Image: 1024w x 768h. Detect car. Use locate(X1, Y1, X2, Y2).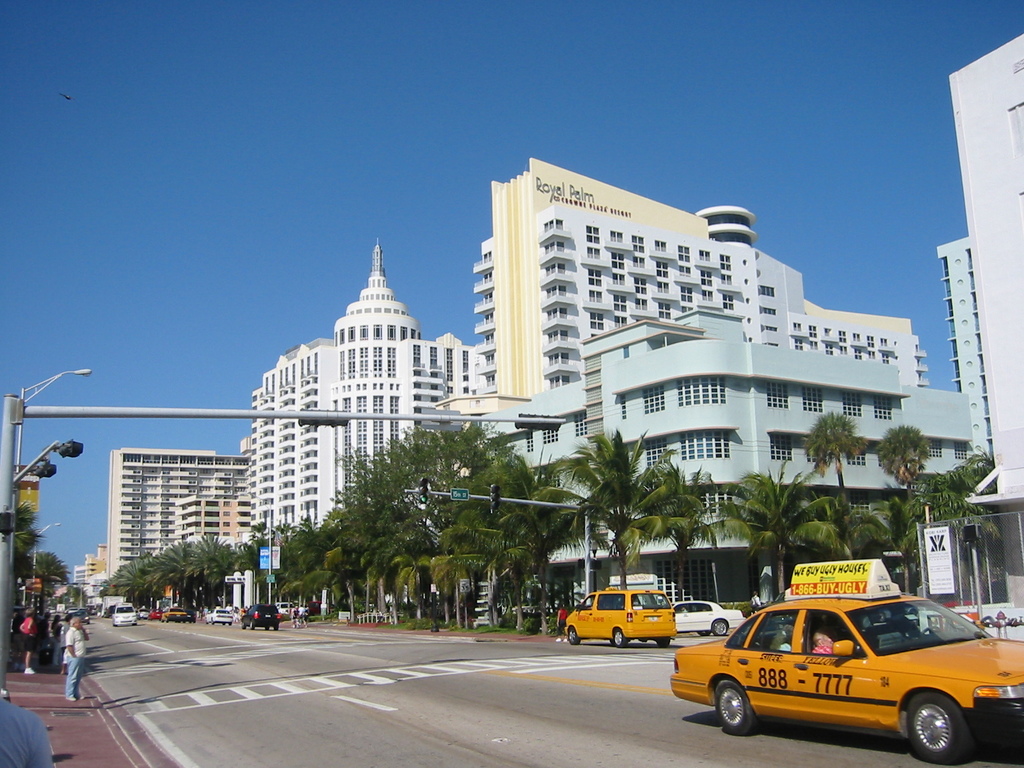
locate(674, 597, 742, 641).
